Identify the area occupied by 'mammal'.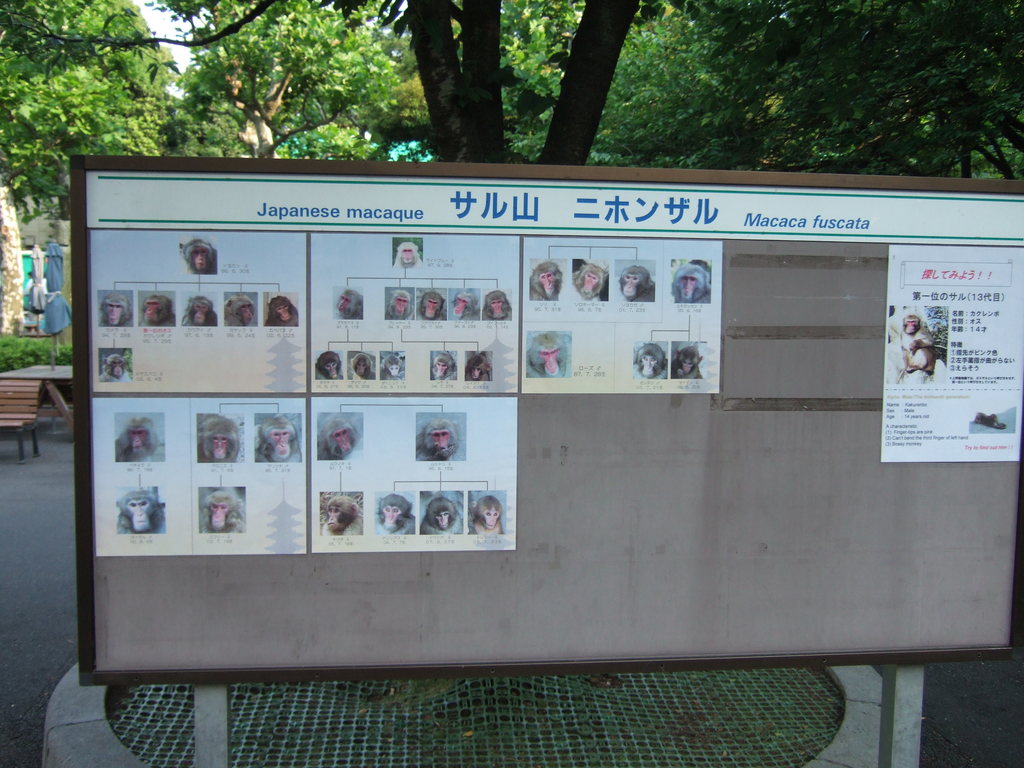
Area: rect(422, 497, 459, 537).
